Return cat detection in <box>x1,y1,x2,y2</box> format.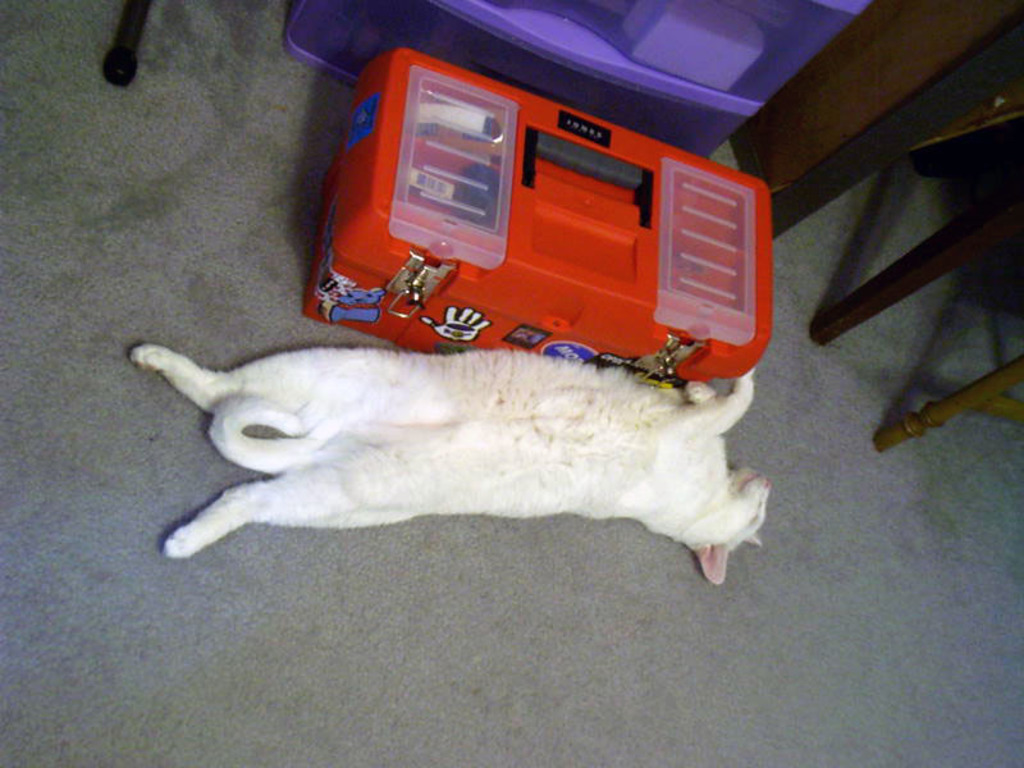
<box>131,348,764,585</box>.
